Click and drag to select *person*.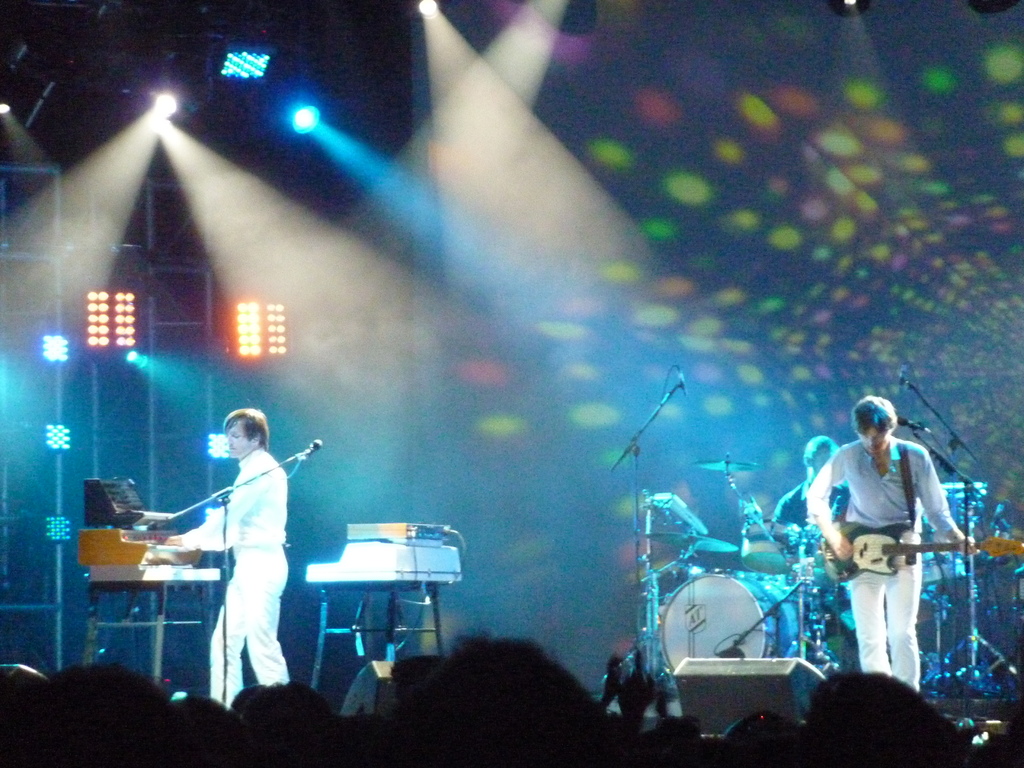
Selection: bbox=(778, 437, 850, 534).
